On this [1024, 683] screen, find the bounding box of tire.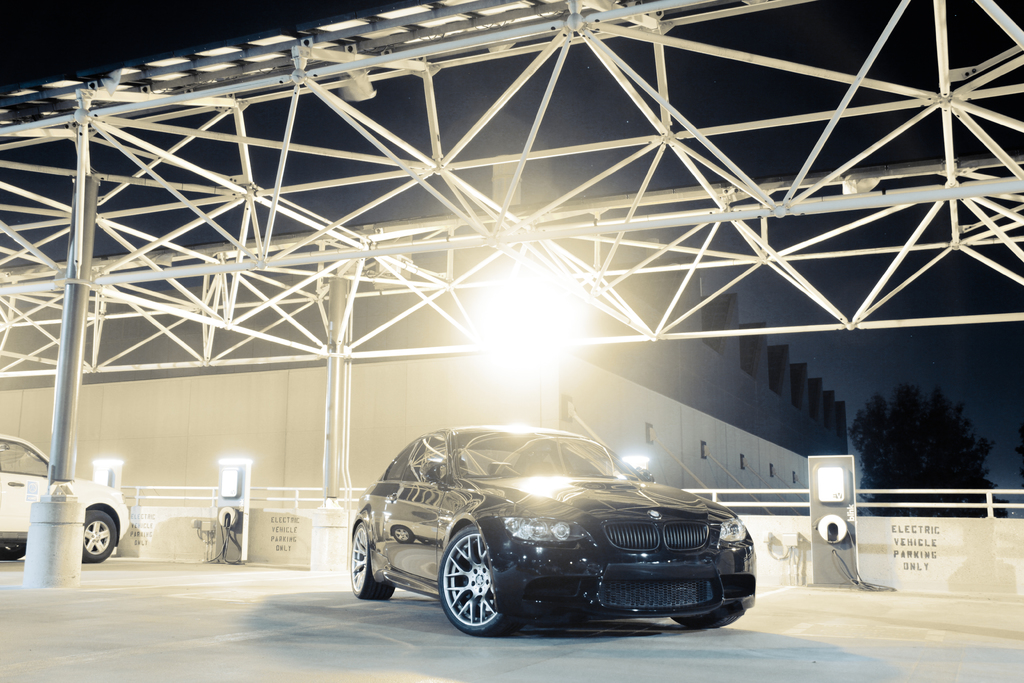
Bounding box: <region>348, 523, 392, 603</region>.
